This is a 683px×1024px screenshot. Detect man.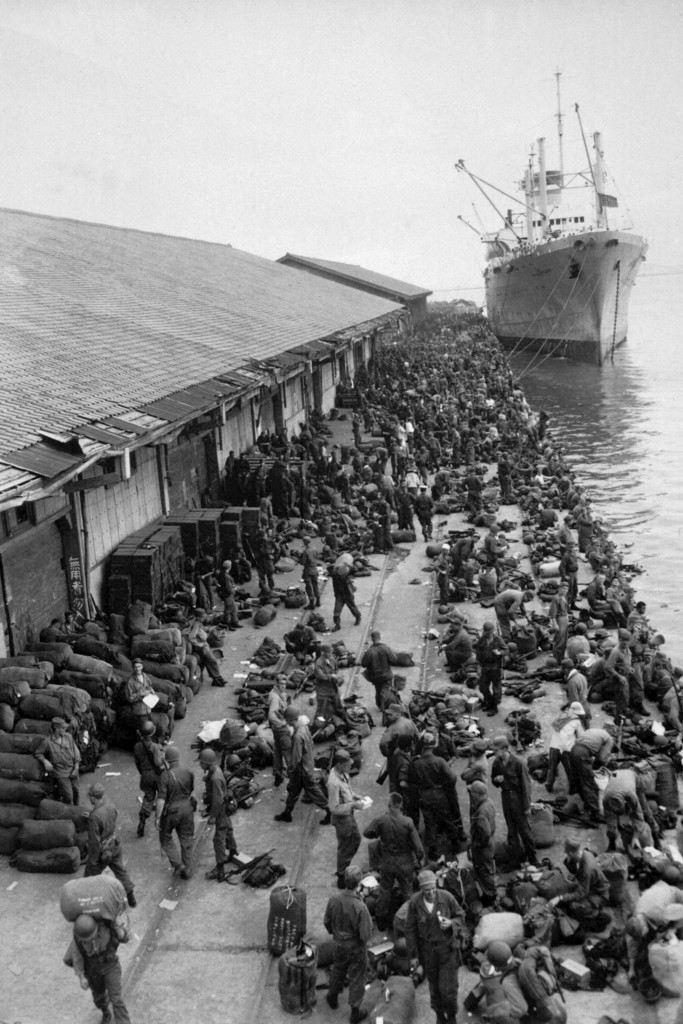
390/872/475/1014.
